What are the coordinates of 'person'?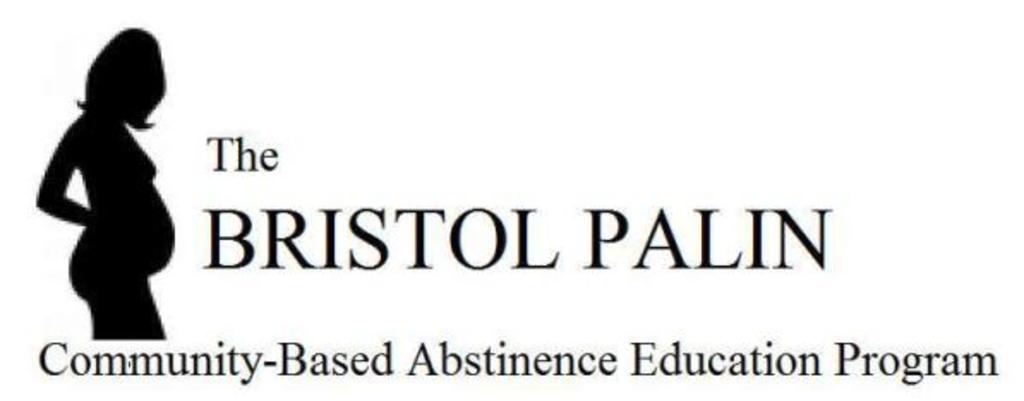
[x1=33, y1=12, x2=180, y2=360].
